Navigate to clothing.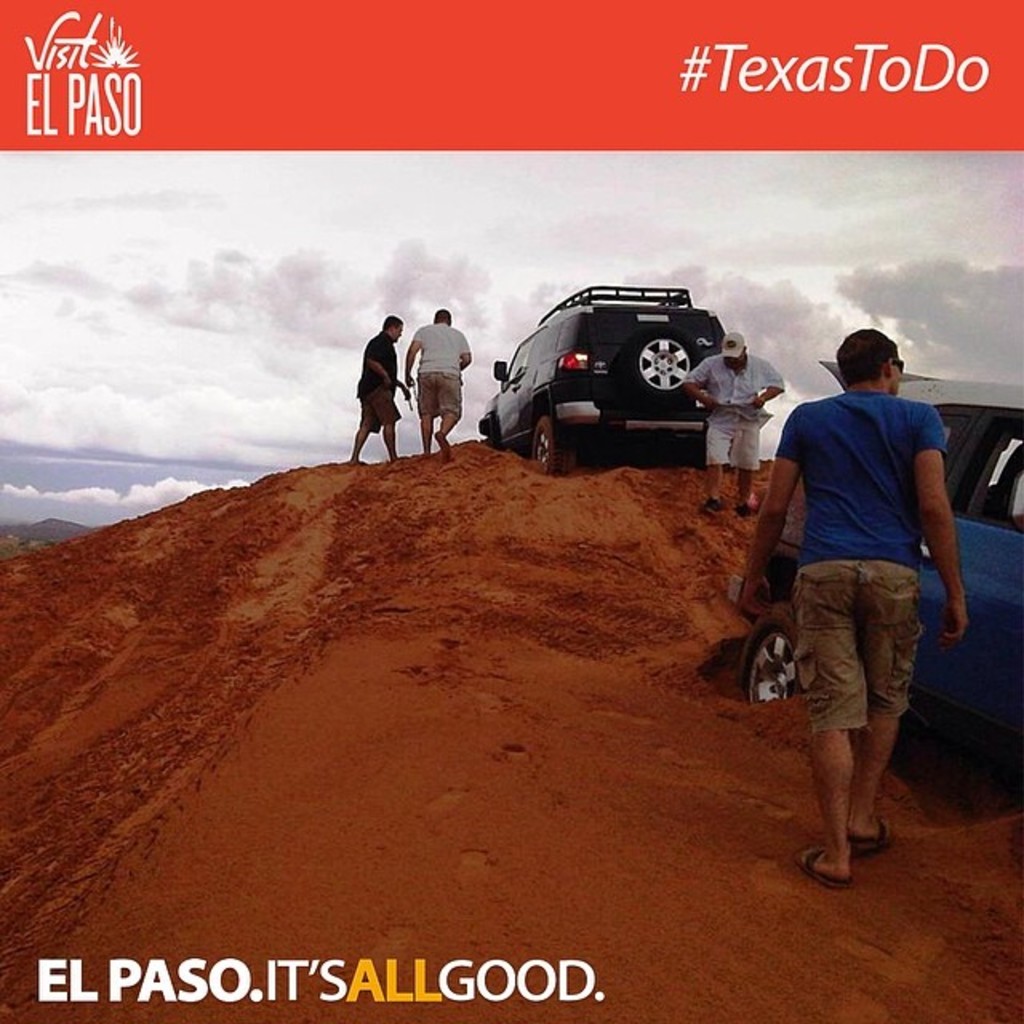
Navigation target: [left=350, top=333, right=402, bottom=435].
